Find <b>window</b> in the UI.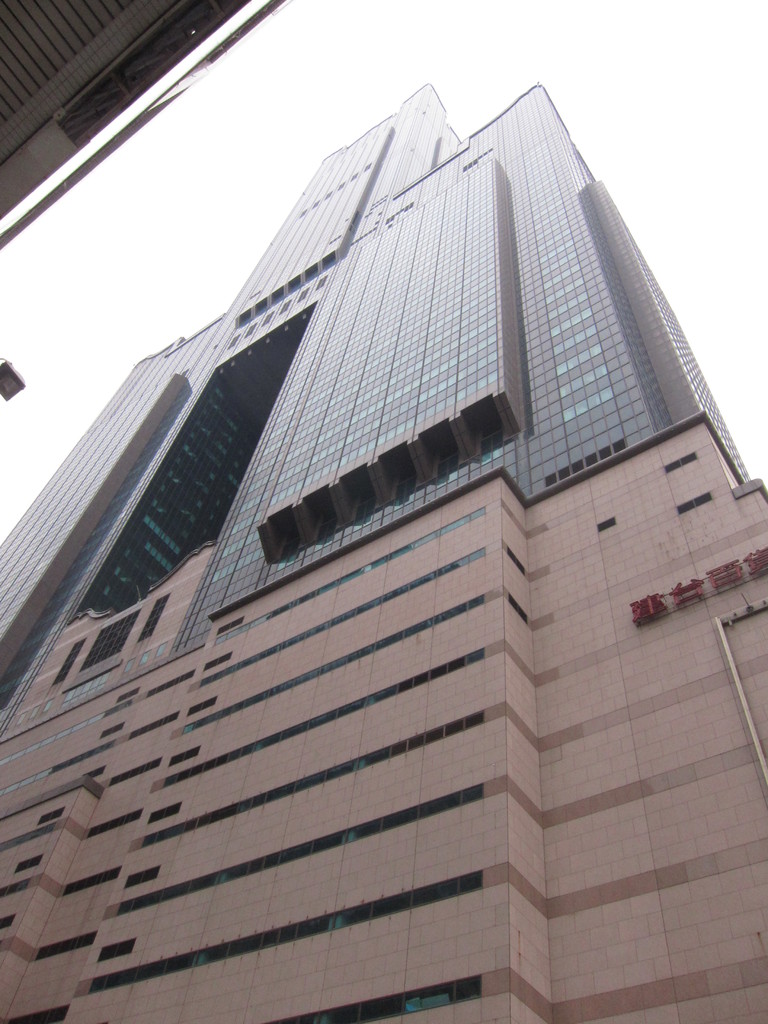
UI element at box(129, 707, 179, 739).
